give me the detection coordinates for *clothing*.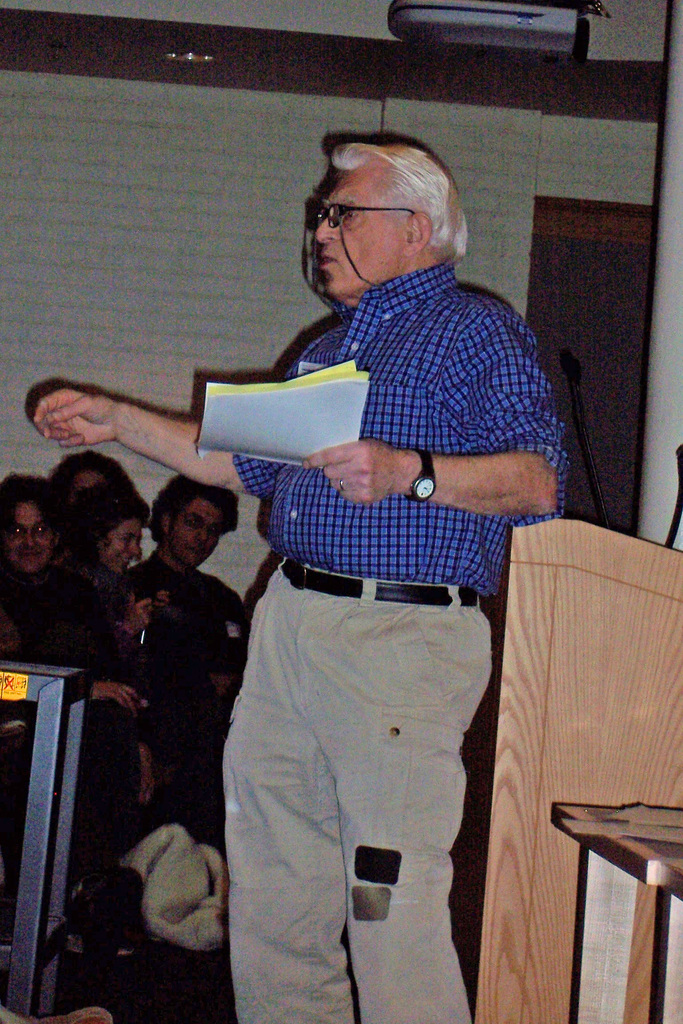
bbox=(124, 554, 252, 843).
